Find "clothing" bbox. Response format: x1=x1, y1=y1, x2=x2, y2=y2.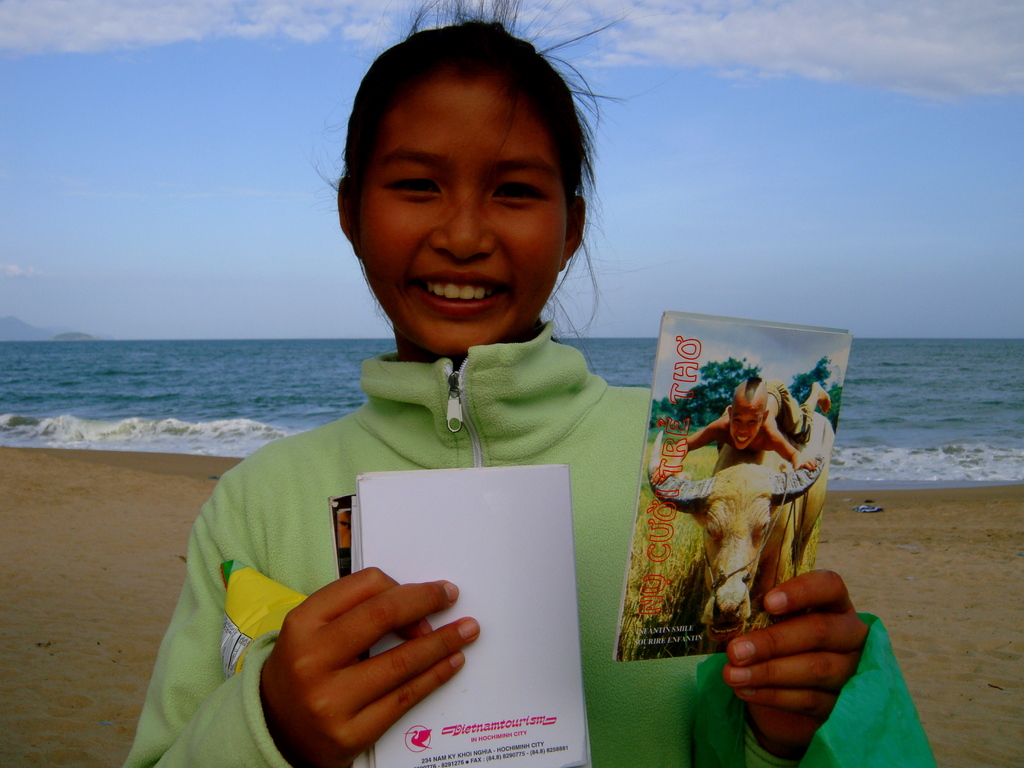
x1=117, y1=321, x2=935, y2=767.
